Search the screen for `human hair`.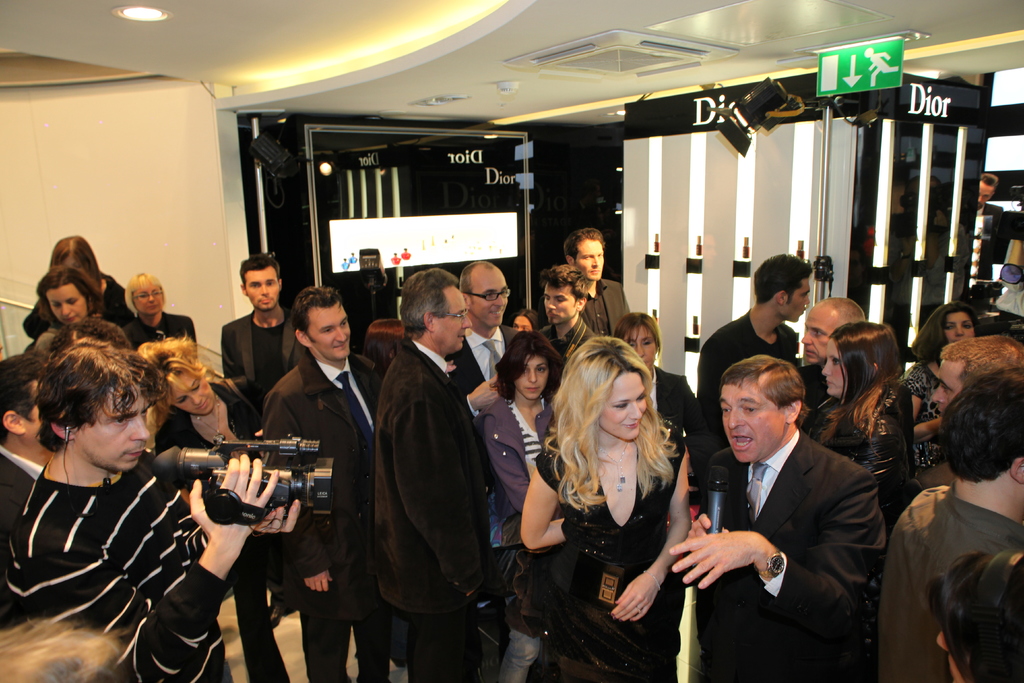
Found at bbox=(399, 266, 461, 337).
